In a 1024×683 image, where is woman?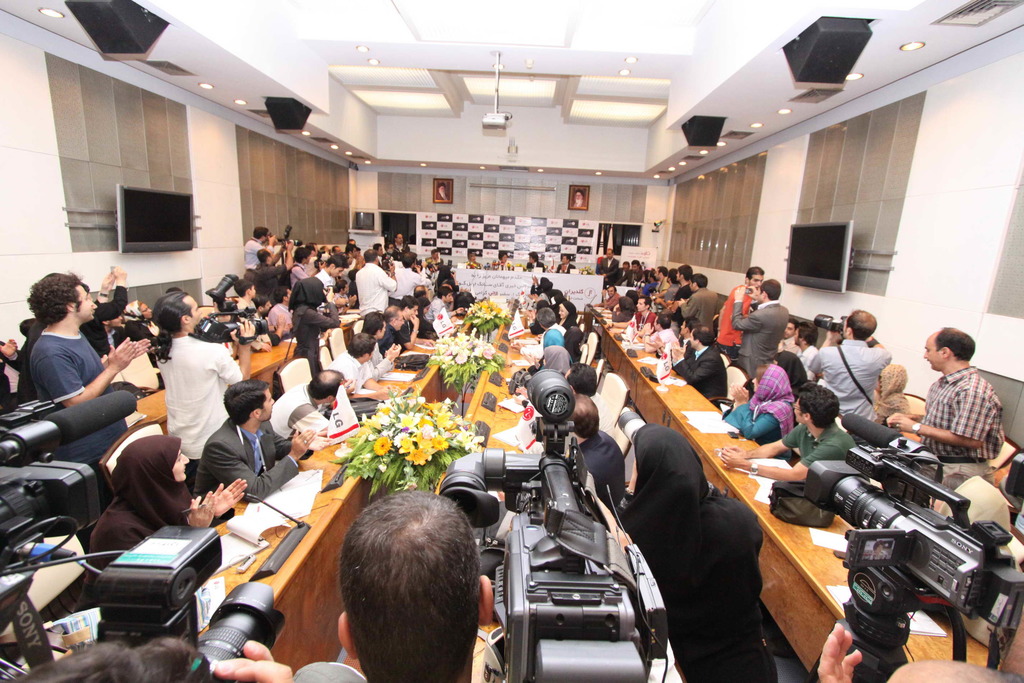
locate(119, 295, 163, 343).
